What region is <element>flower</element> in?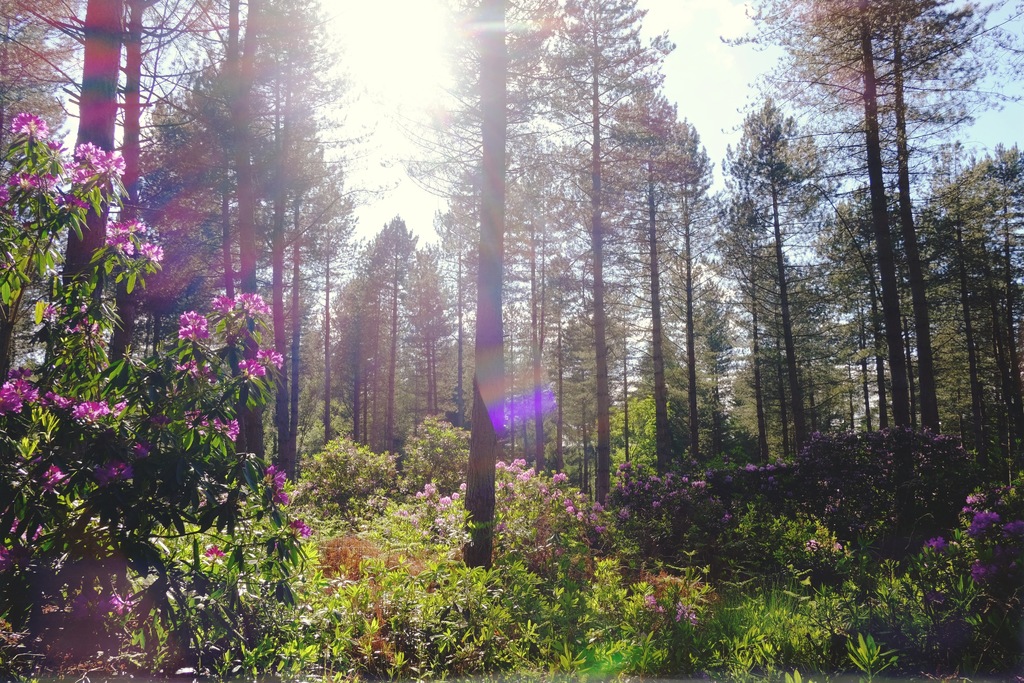
crop(0, 170, 58, 207).
